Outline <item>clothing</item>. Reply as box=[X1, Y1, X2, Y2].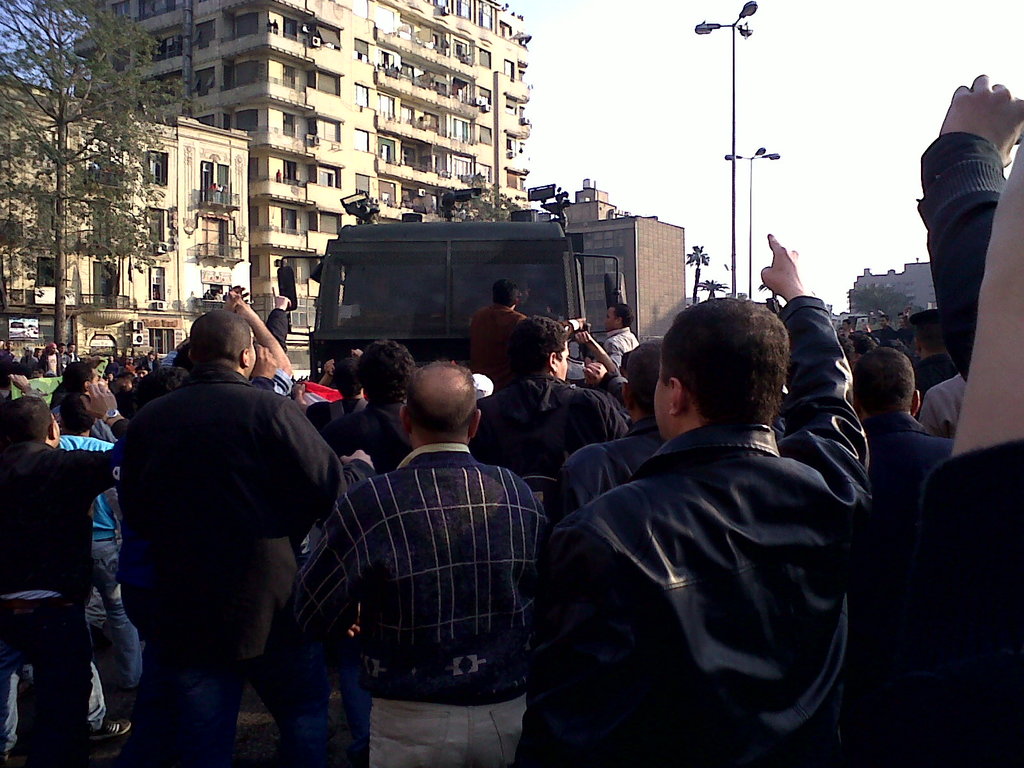
box=[561, 435, 644, 516].
